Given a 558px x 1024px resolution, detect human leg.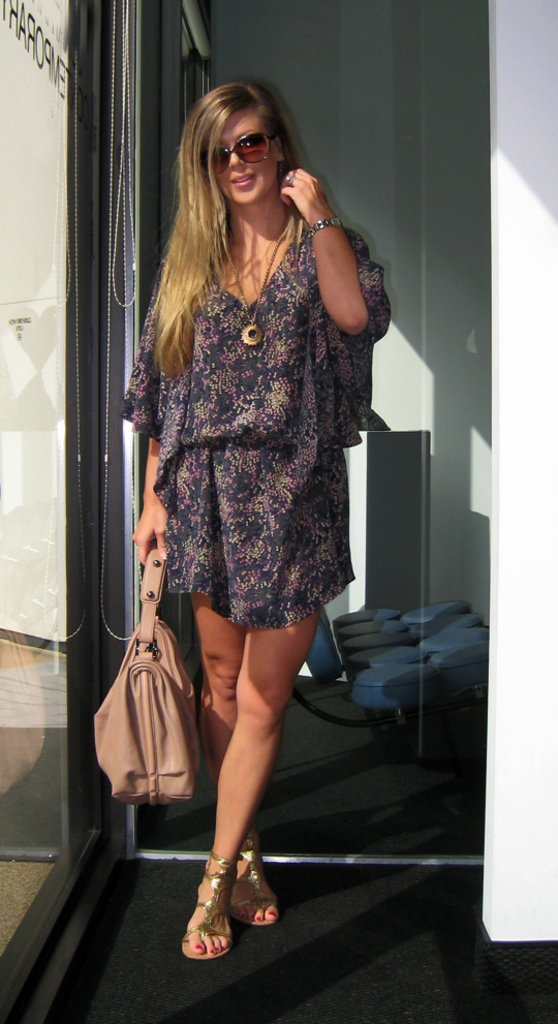
l=173, t=471, r=286, b=926.
